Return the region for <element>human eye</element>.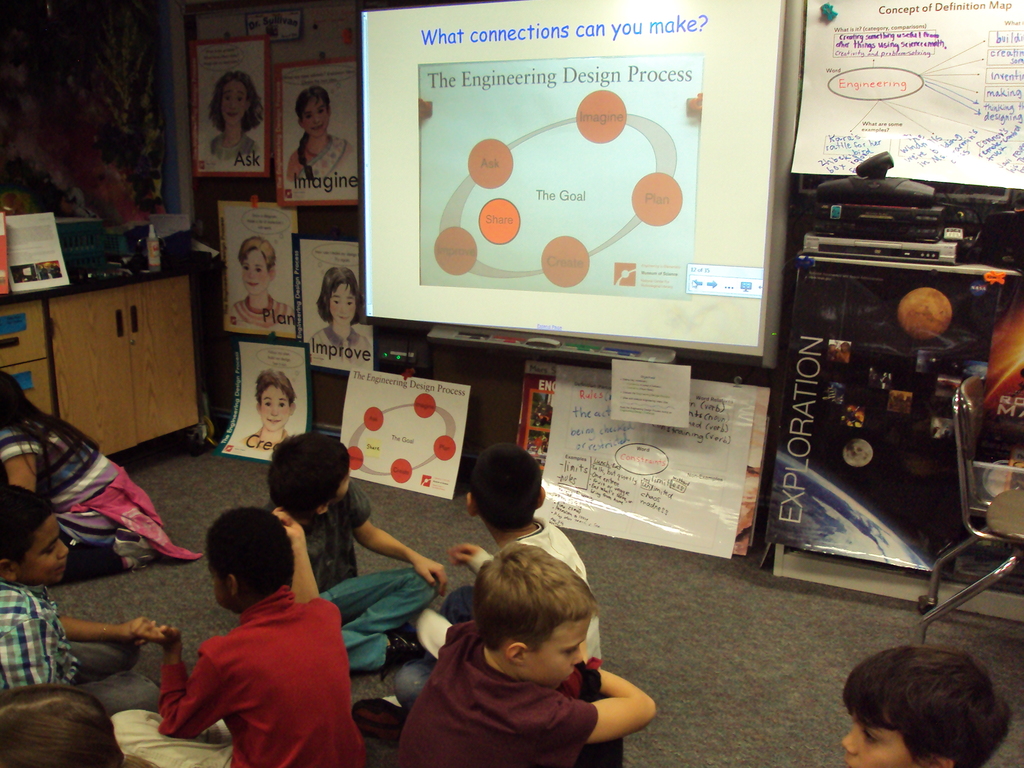
223/95/230/104.
